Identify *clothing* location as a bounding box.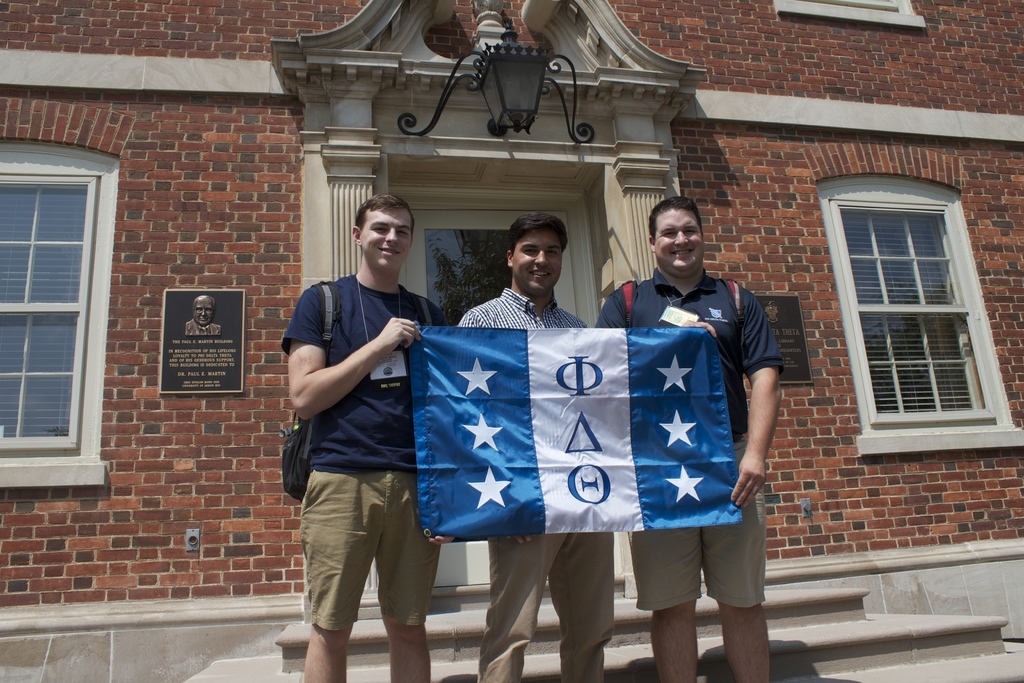
box(467, 283, 617, 682).
